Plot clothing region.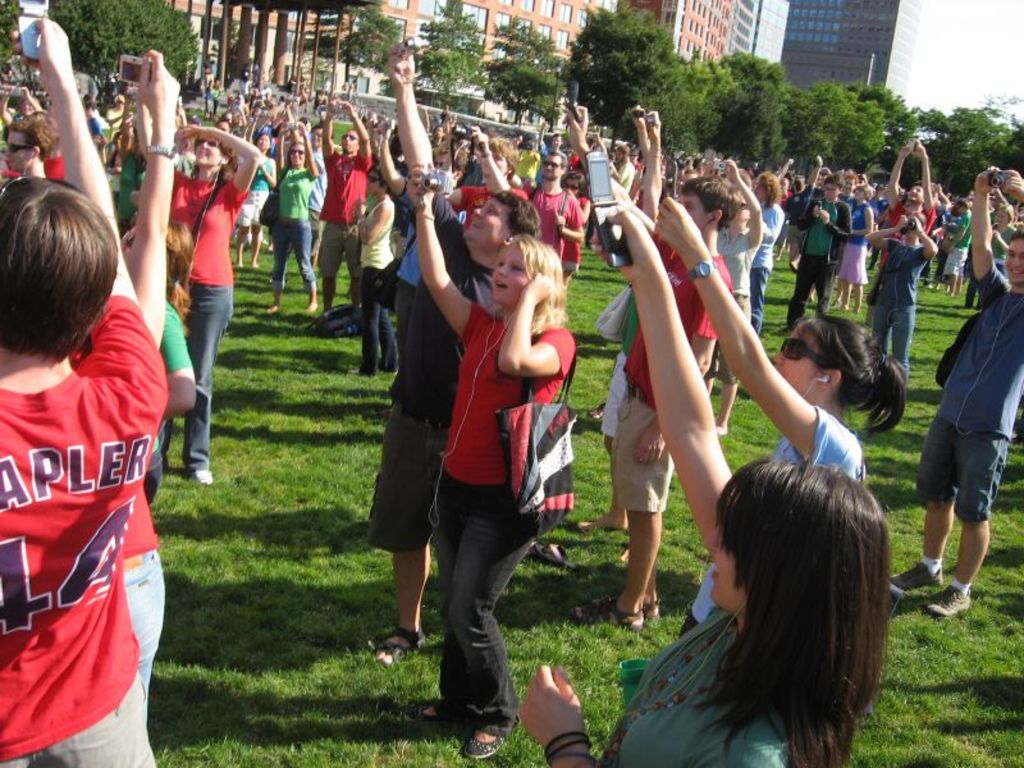
Plotted at 915, 216, 1015, 575.
